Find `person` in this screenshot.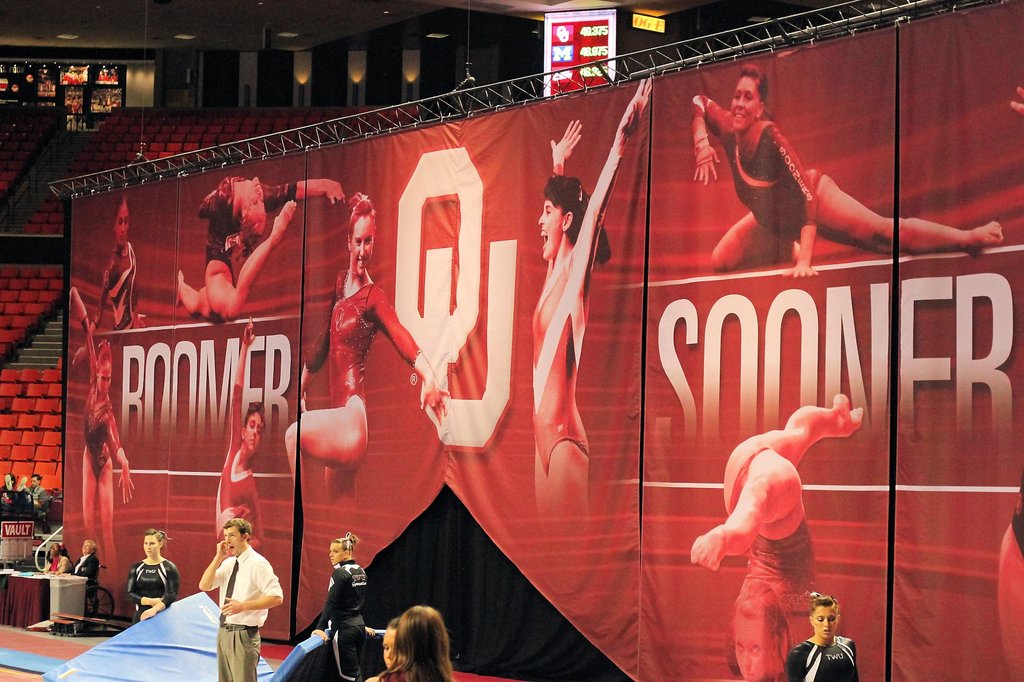
The bounding box for `person` is region(42, 540, 70, 575).
